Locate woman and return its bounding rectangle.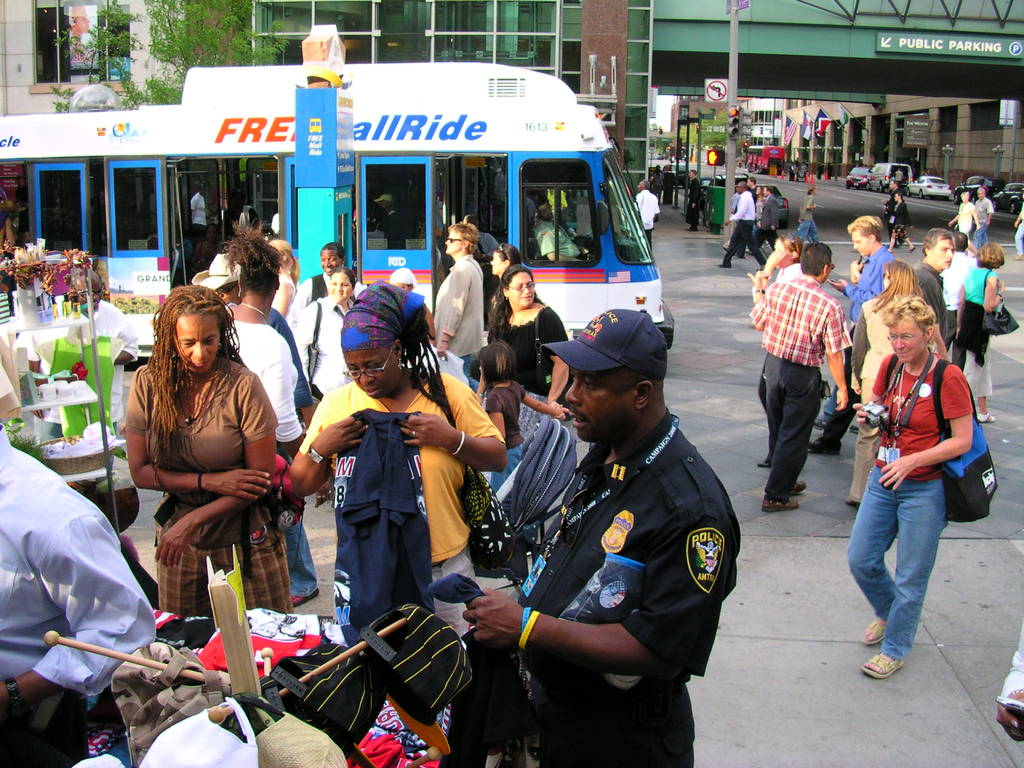
Rect(291, 303, 506, 642).
